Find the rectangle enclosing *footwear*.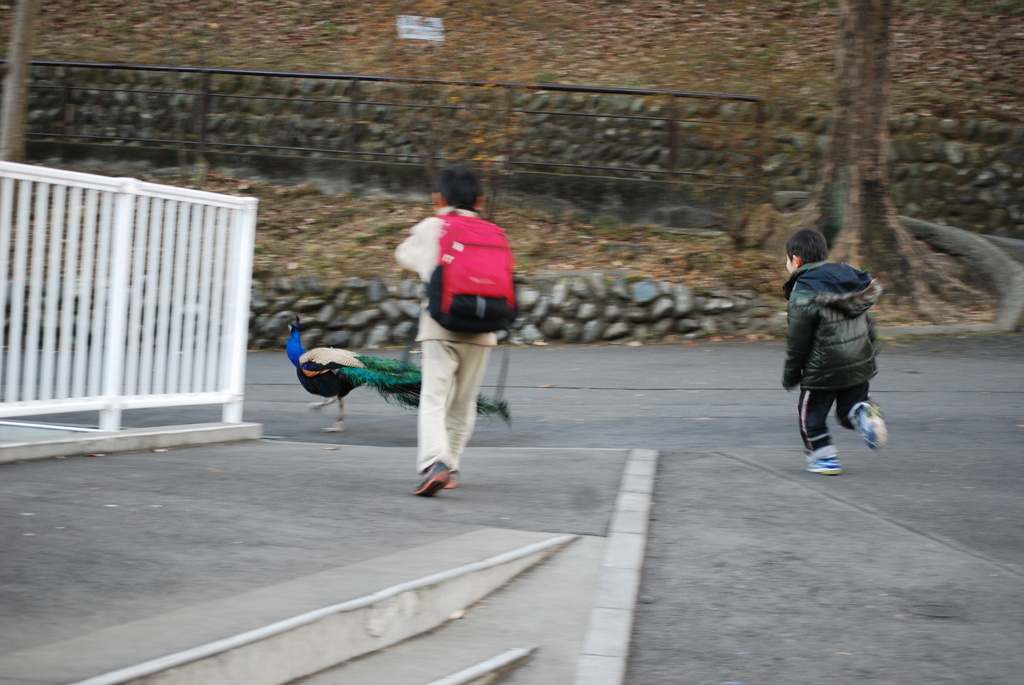
[x1=808, y1=452, x2=845, y2=476].
